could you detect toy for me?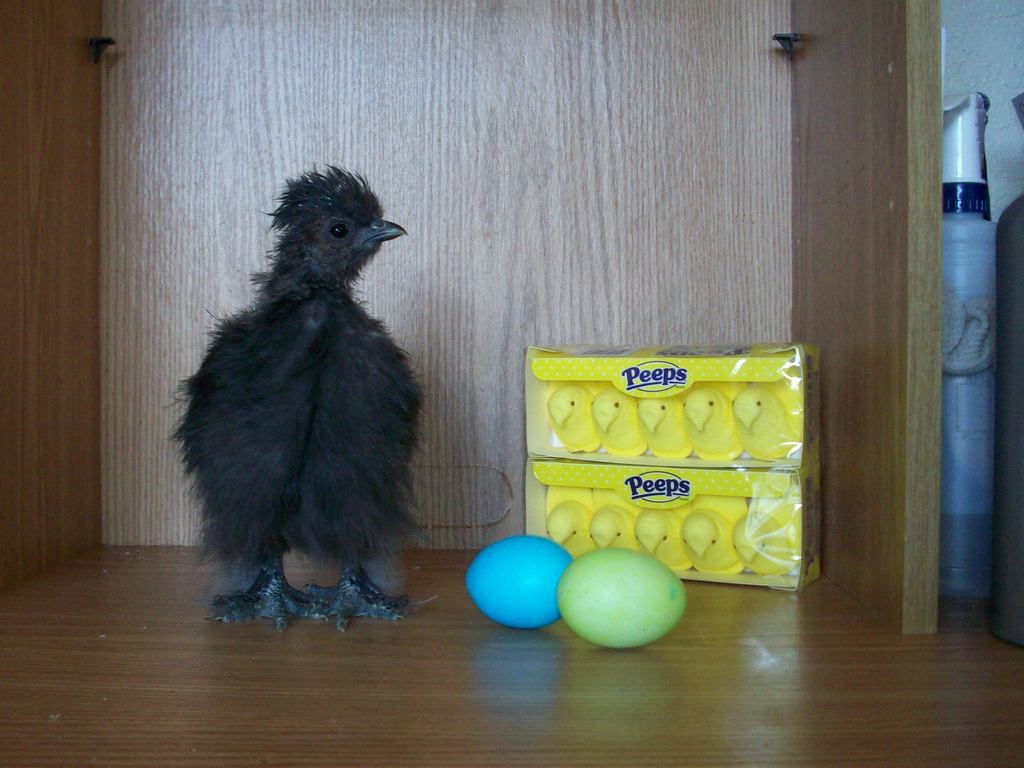
Detection result: <region>154, 158, 431, 634</region>.
